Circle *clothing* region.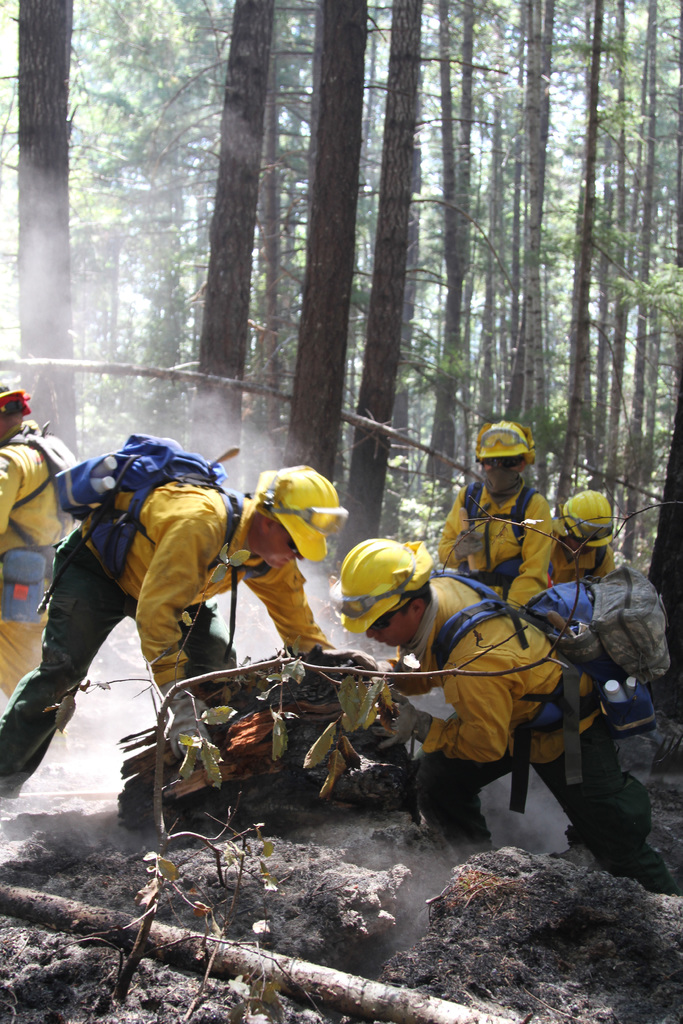
Region: (x1=0, y1=424, x2=70, y2=703).
